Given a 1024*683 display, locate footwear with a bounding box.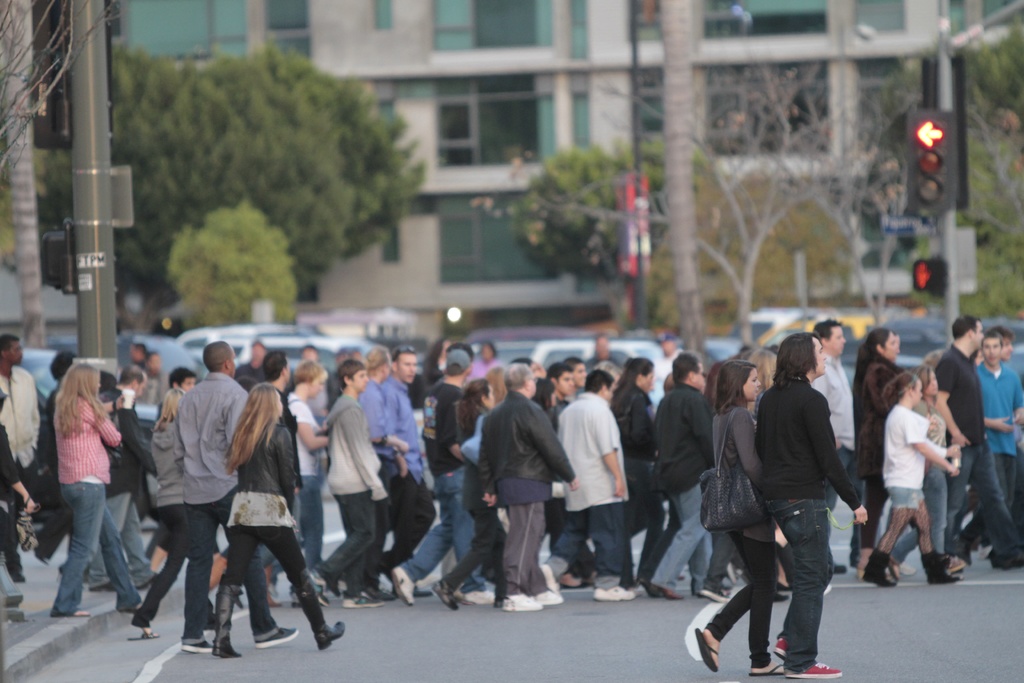
Located: 393, 564, 414, 606.
